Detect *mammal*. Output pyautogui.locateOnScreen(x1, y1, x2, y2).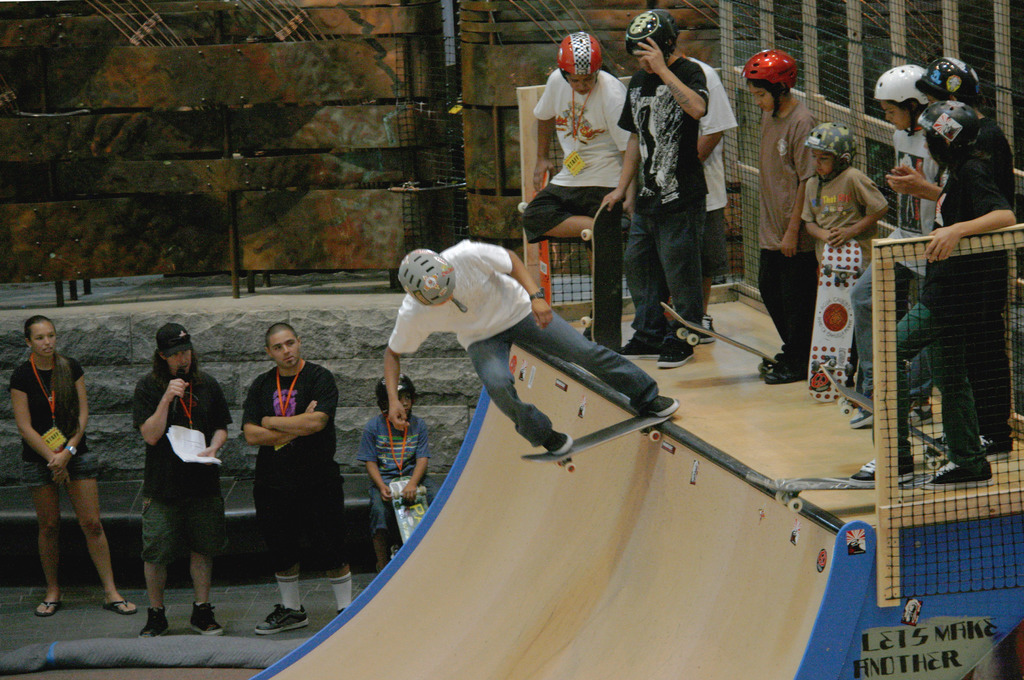
pyautogui.locateOnScreen(918, 54, 993, 122).
